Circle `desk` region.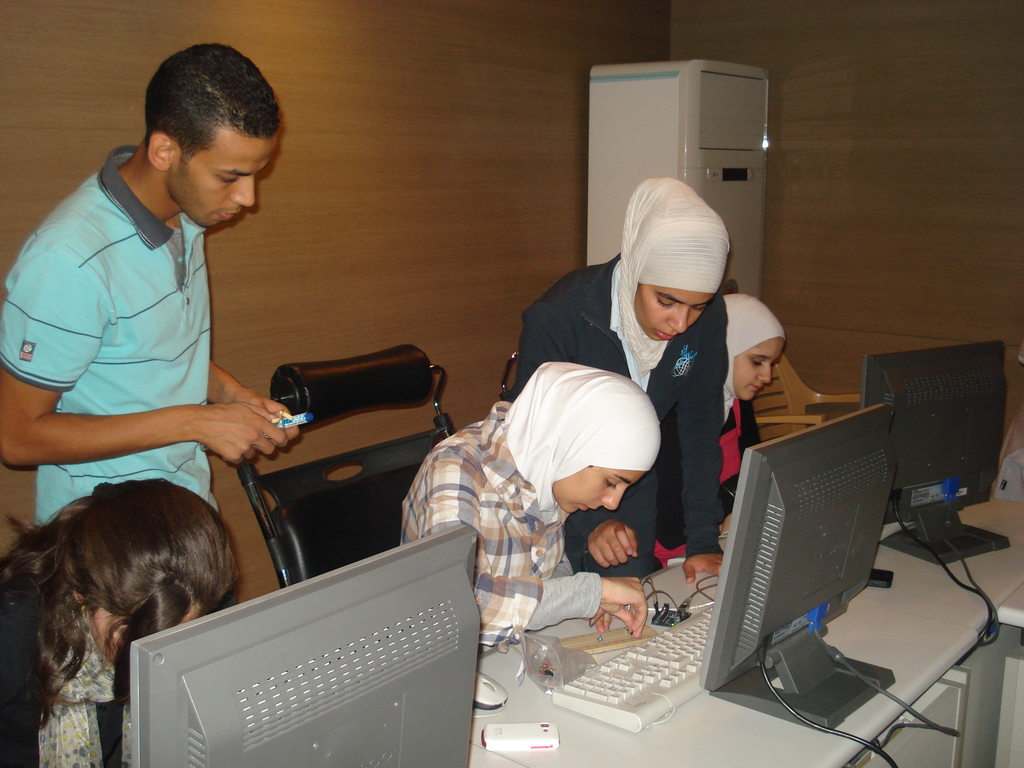
Region: <region>479, 495, 1023, 767</region>.
